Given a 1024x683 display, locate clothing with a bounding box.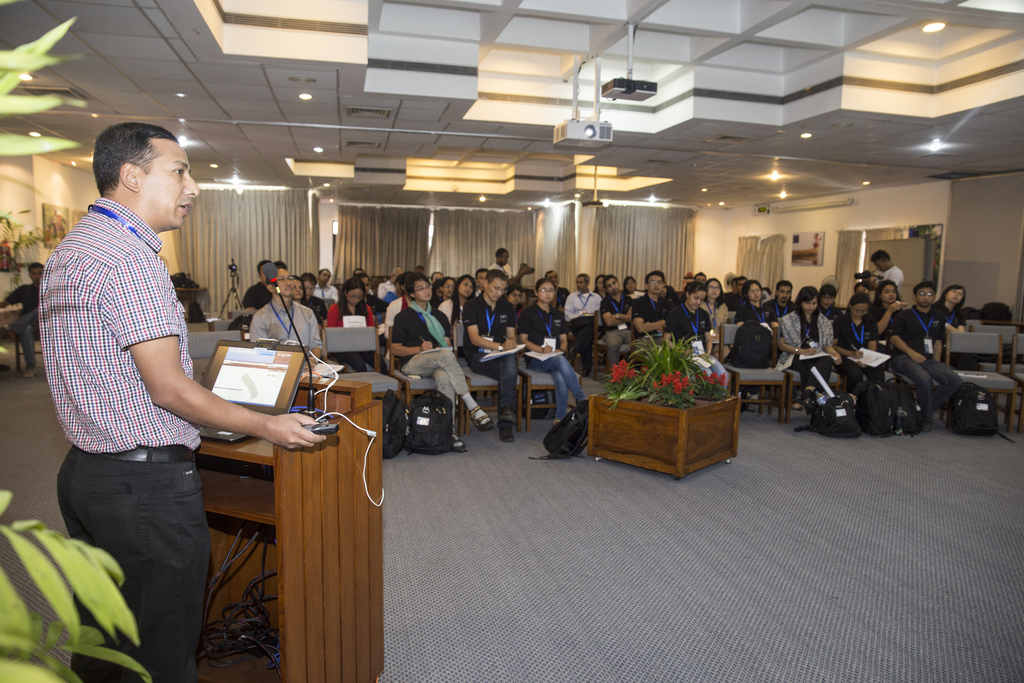
Located: [696, 302, 737, 331].
